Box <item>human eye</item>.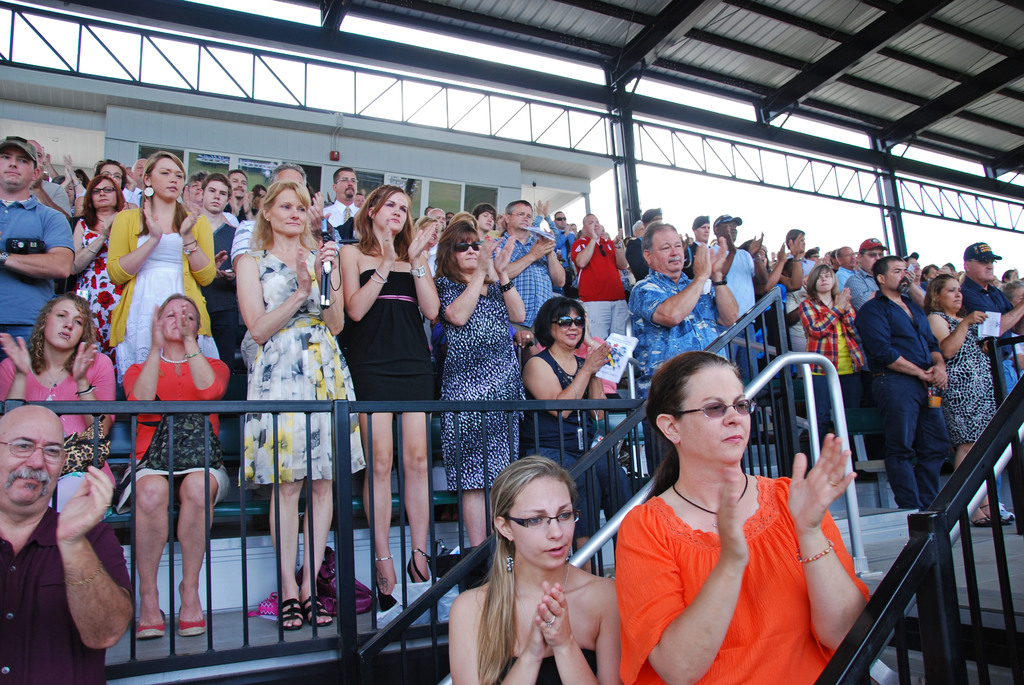
box=[351, 177, 357, 182].
